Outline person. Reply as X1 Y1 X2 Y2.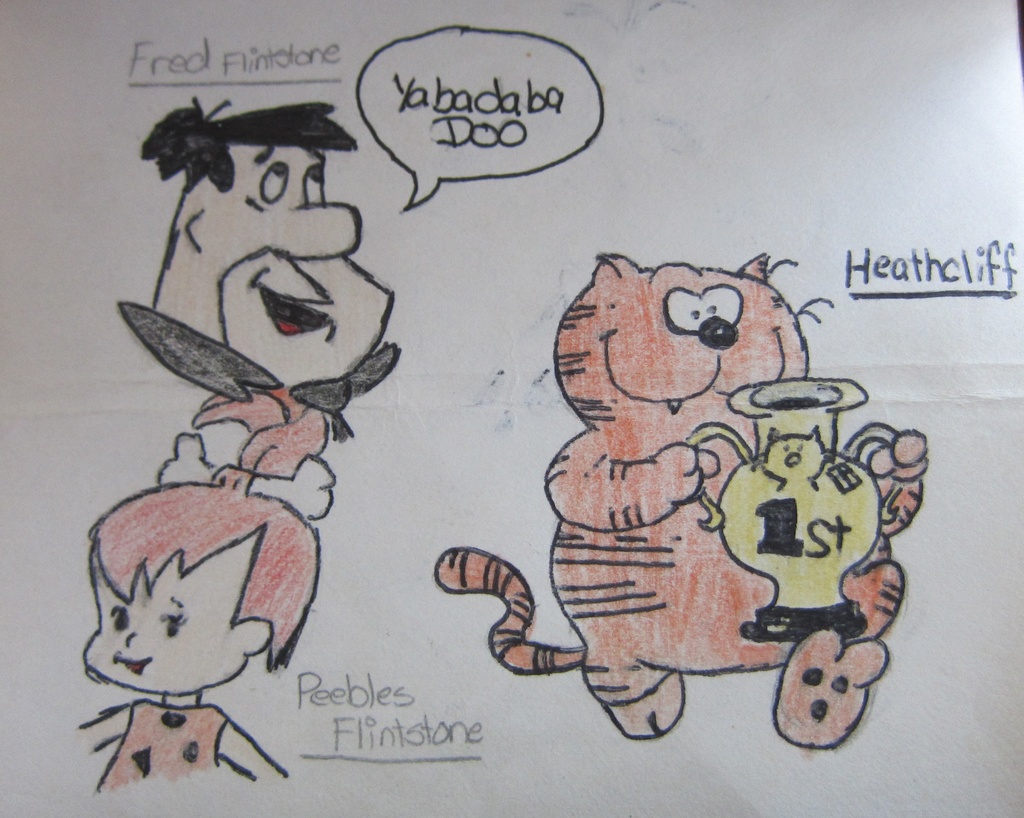
74 463 326 796.
